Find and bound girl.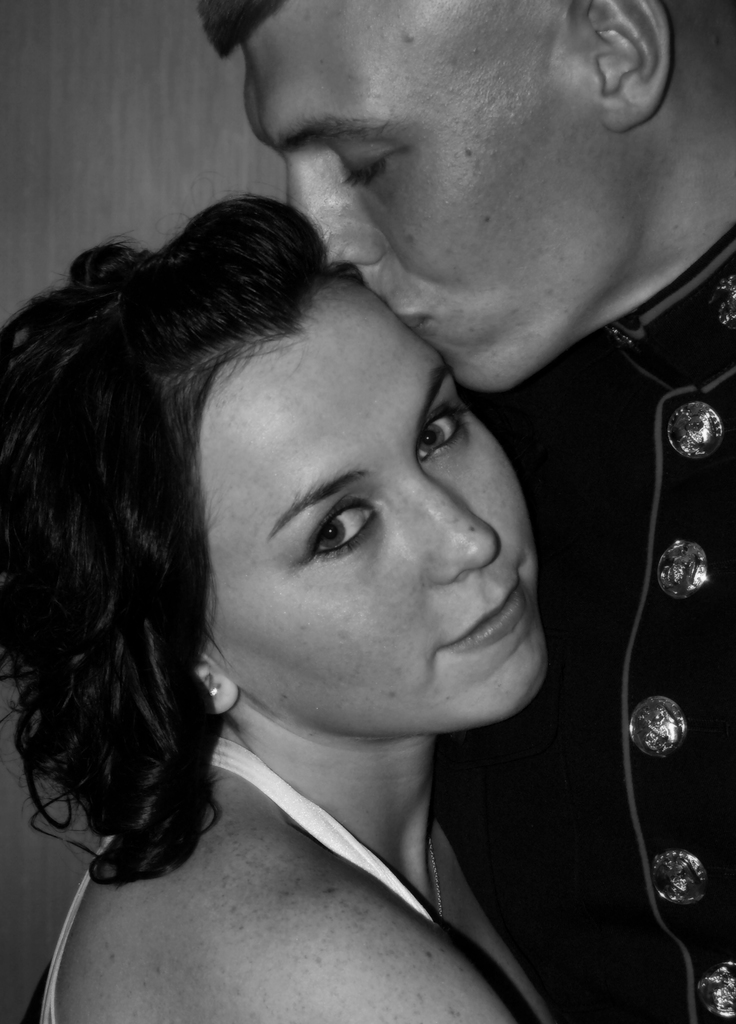
Bound: 0:198:572:1023.
